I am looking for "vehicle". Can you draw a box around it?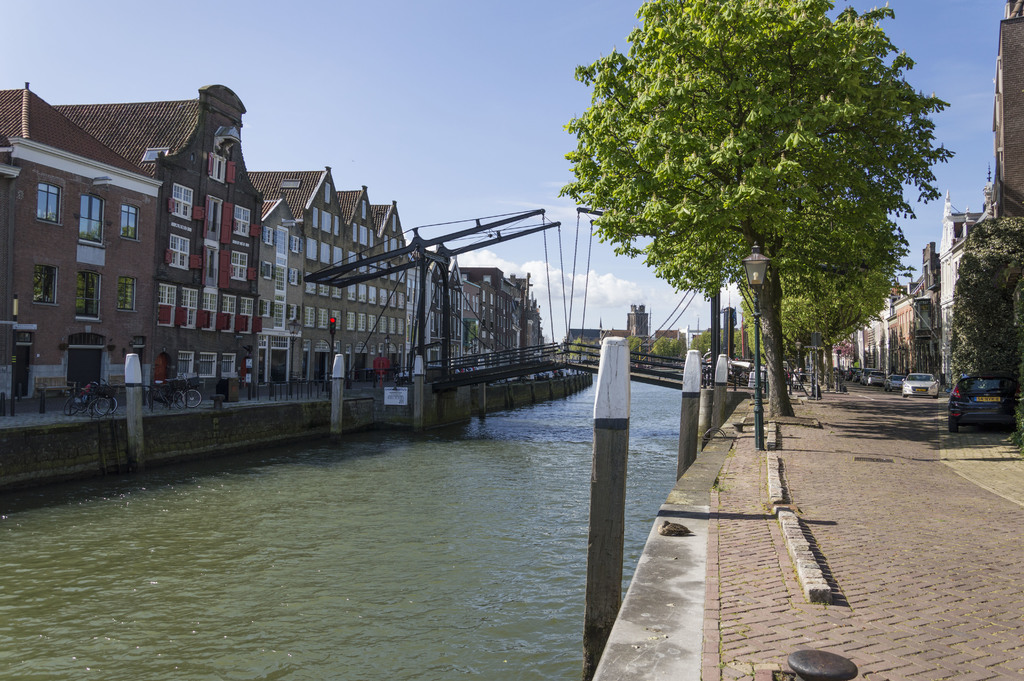
Sure, the bounding box is [884,375,906,395].
